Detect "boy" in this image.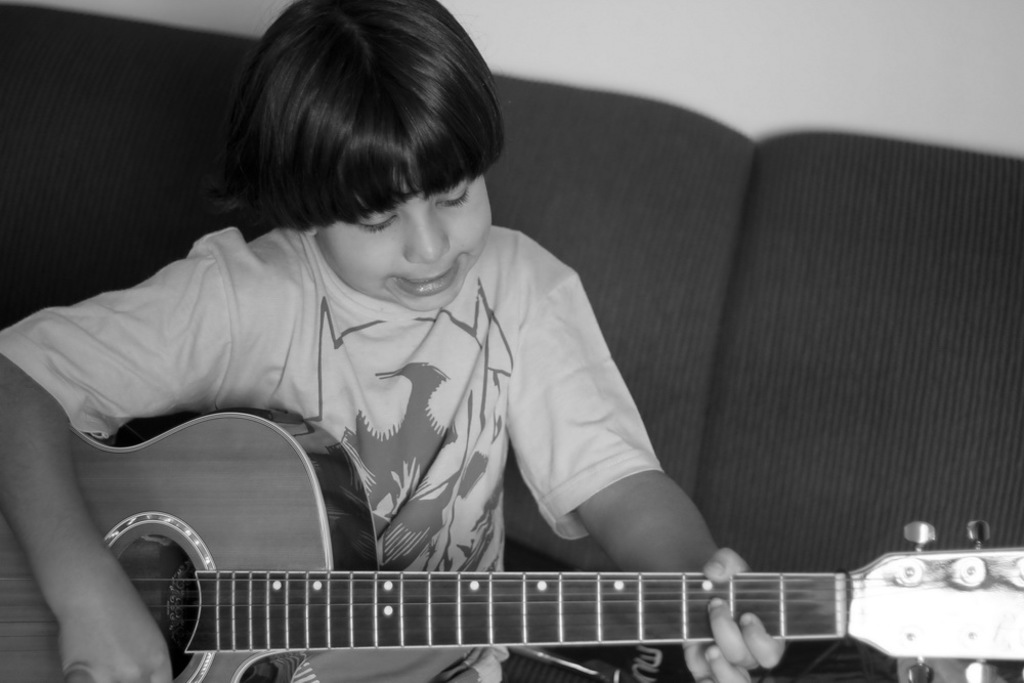
Detection: [x1=40, y1=3, x2=759, y2=669].
